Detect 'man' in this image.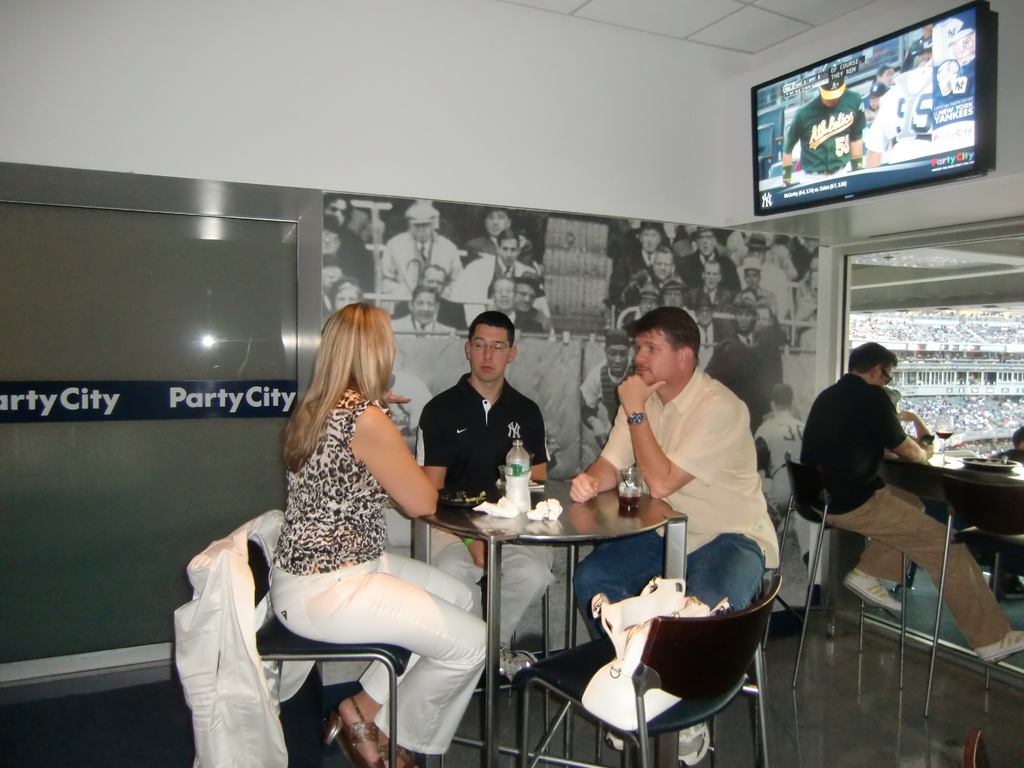
Detection: <region>860, 56, 929, 166</region>.
